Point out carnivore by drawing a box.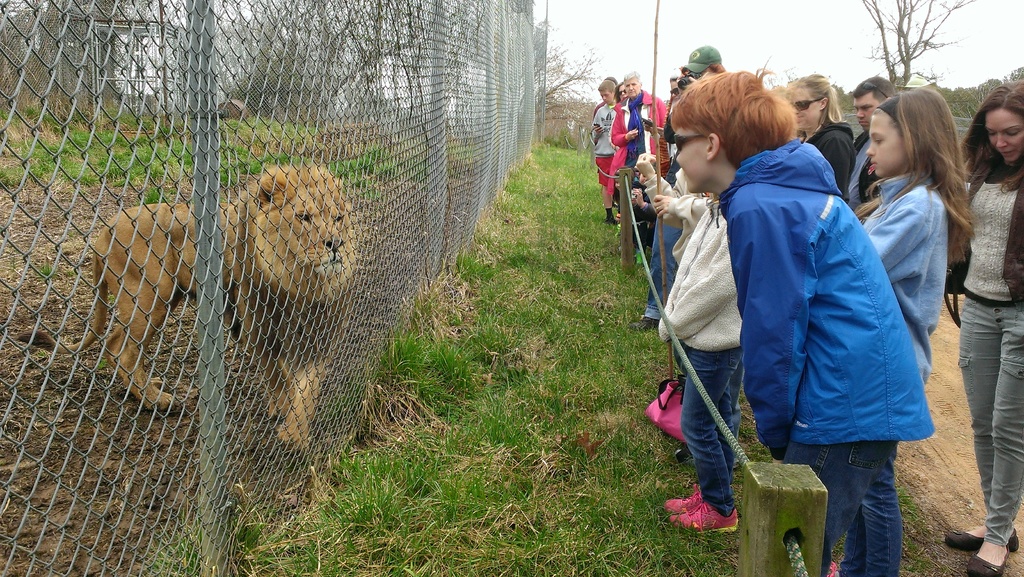
[15,158,358,451].
